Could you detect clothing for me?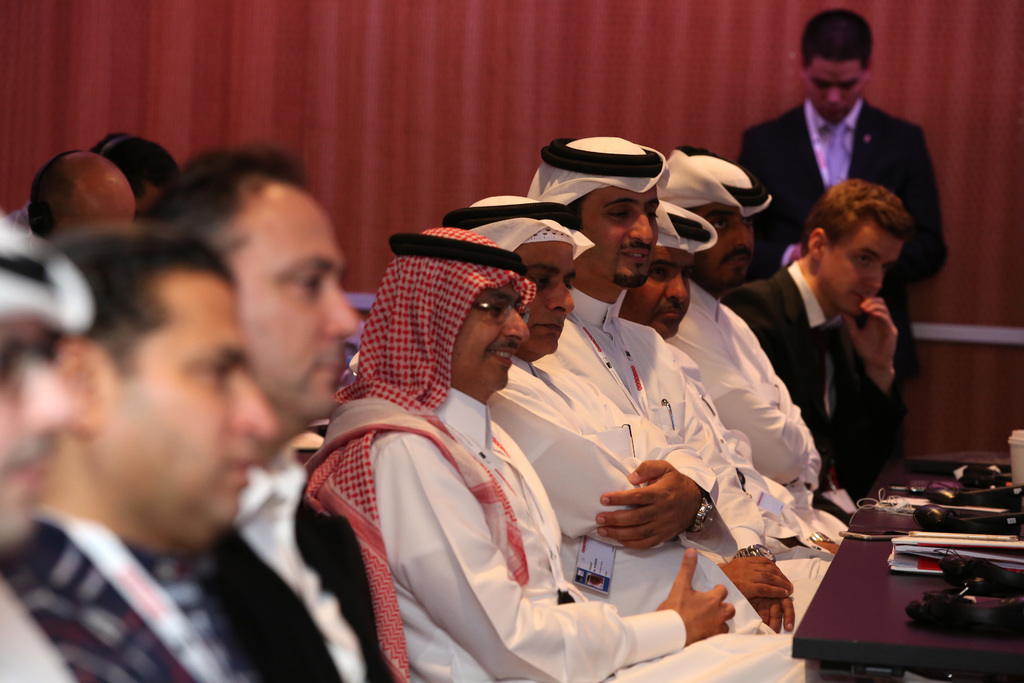
Detection result: {"x1": 734, "y1": 91, "x2": 934, "y2": 465}.
